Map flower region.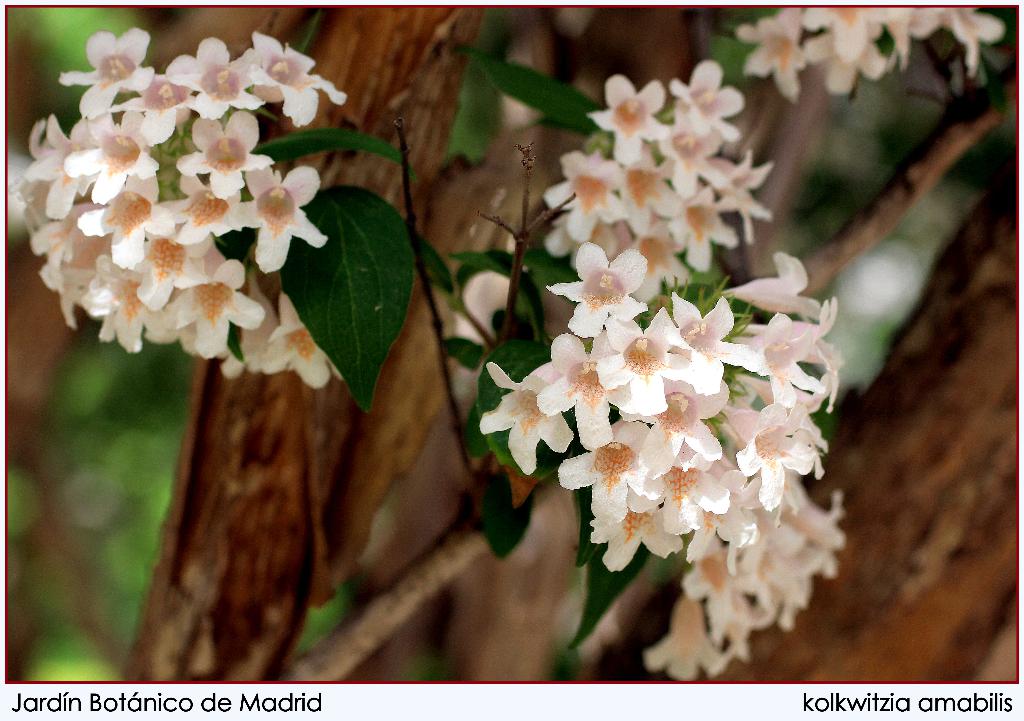
Mapped to x1=556 y1=410 x2=661 y2=528.
